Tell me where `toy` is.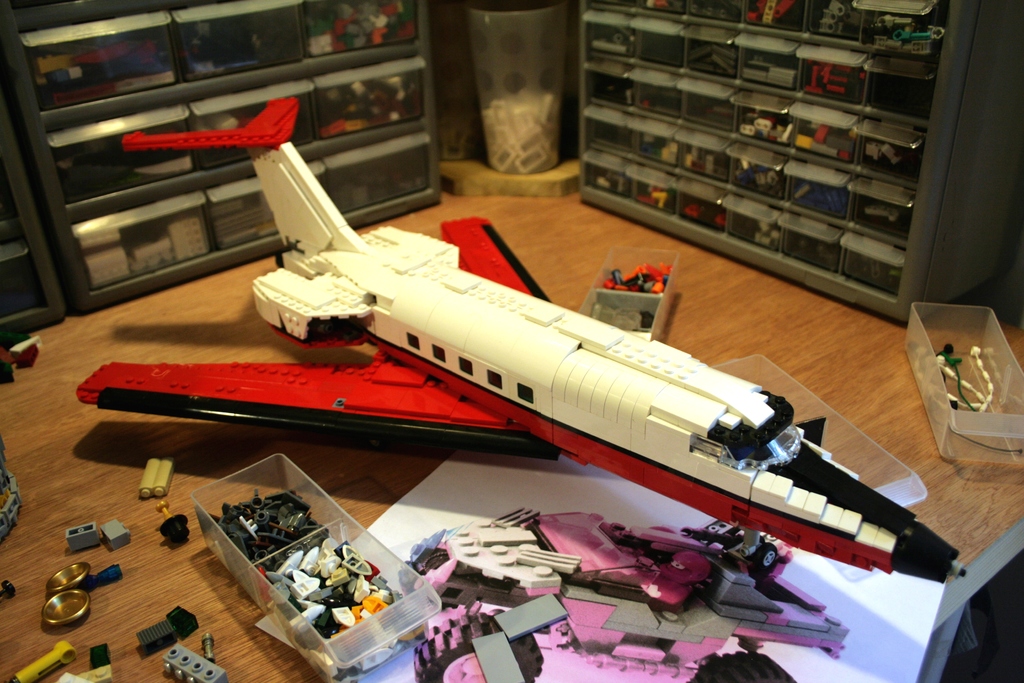
`toy` is at bbox=(10, 642, 77, 682).
